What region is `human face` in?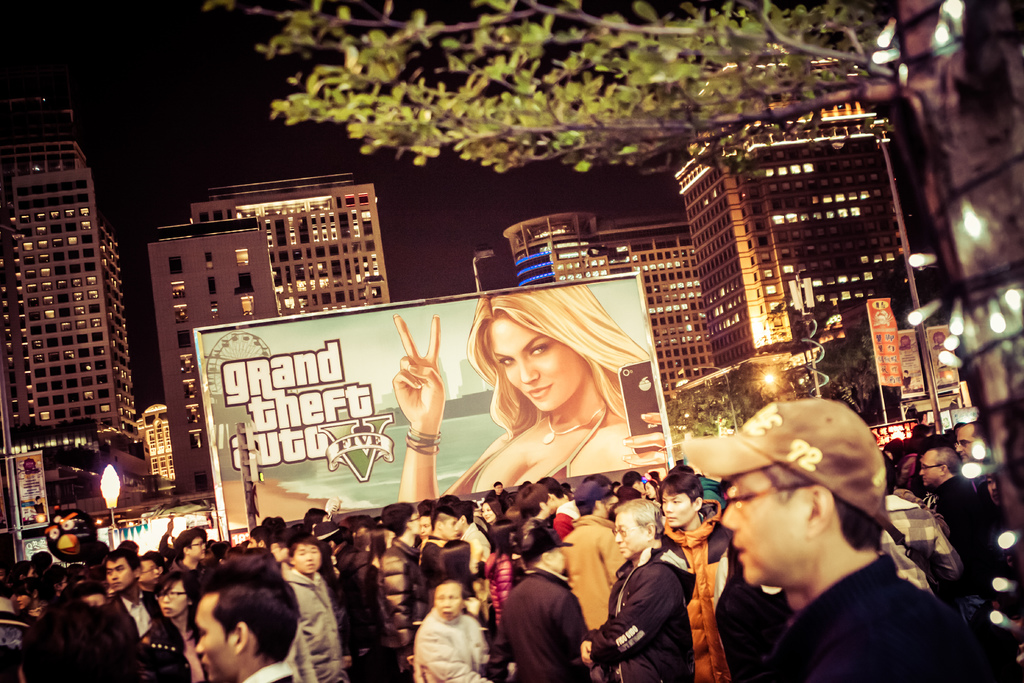
Rect(493, 316, 580, 409).
